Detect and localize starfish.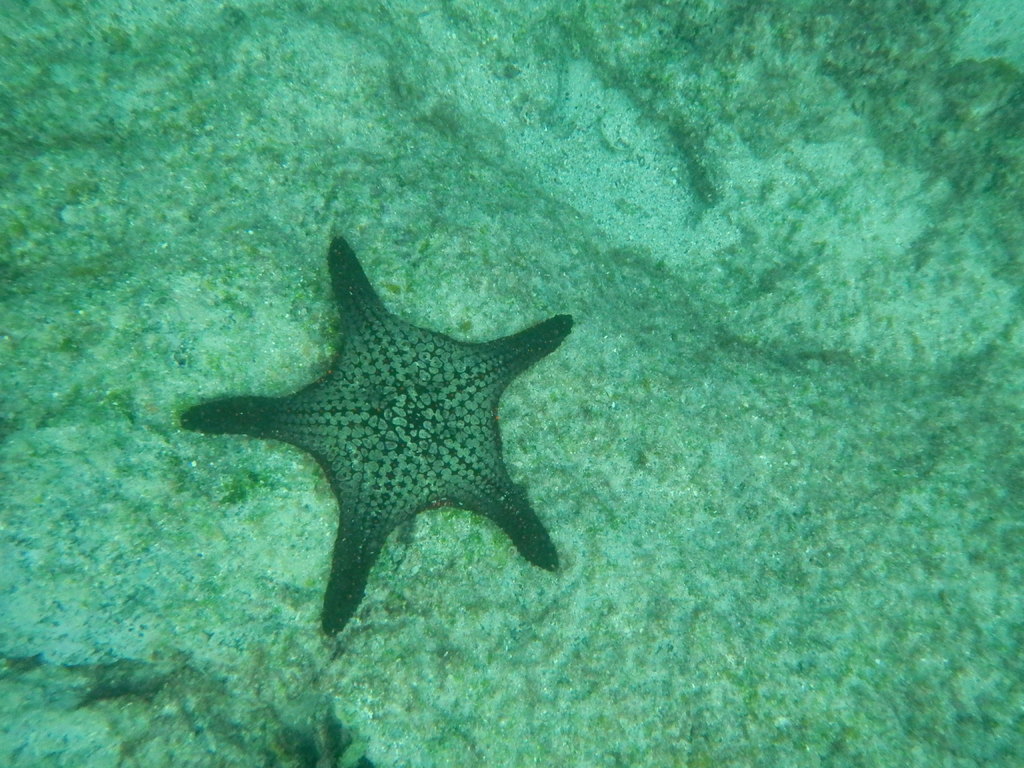
Localized at locate(177, 234, 572, 637).
